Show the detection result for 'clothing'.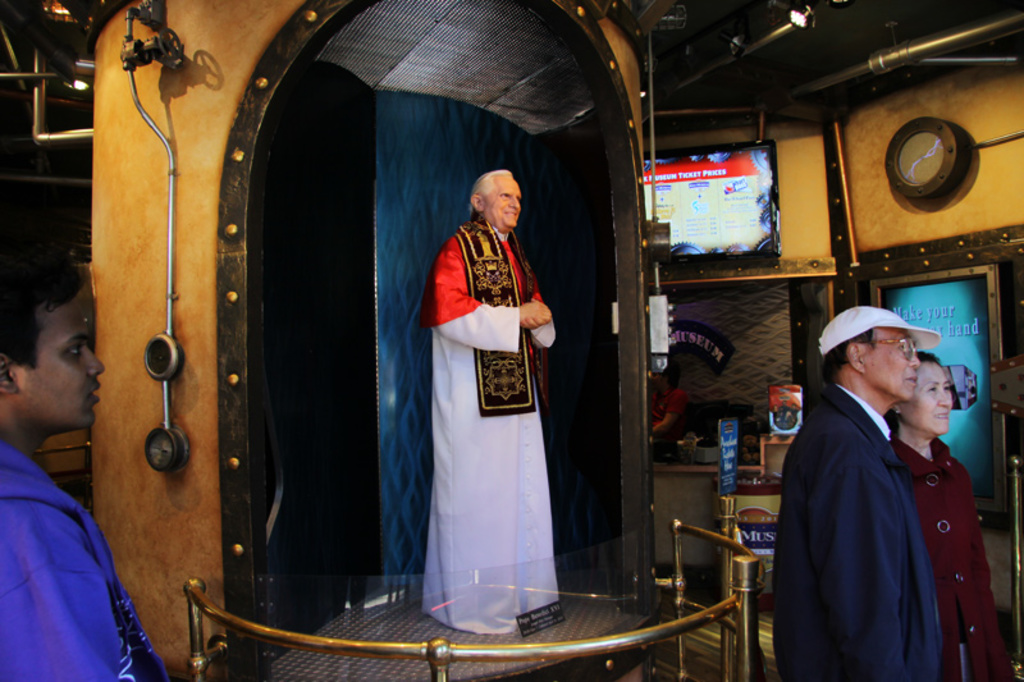
886/430/1023/681.
